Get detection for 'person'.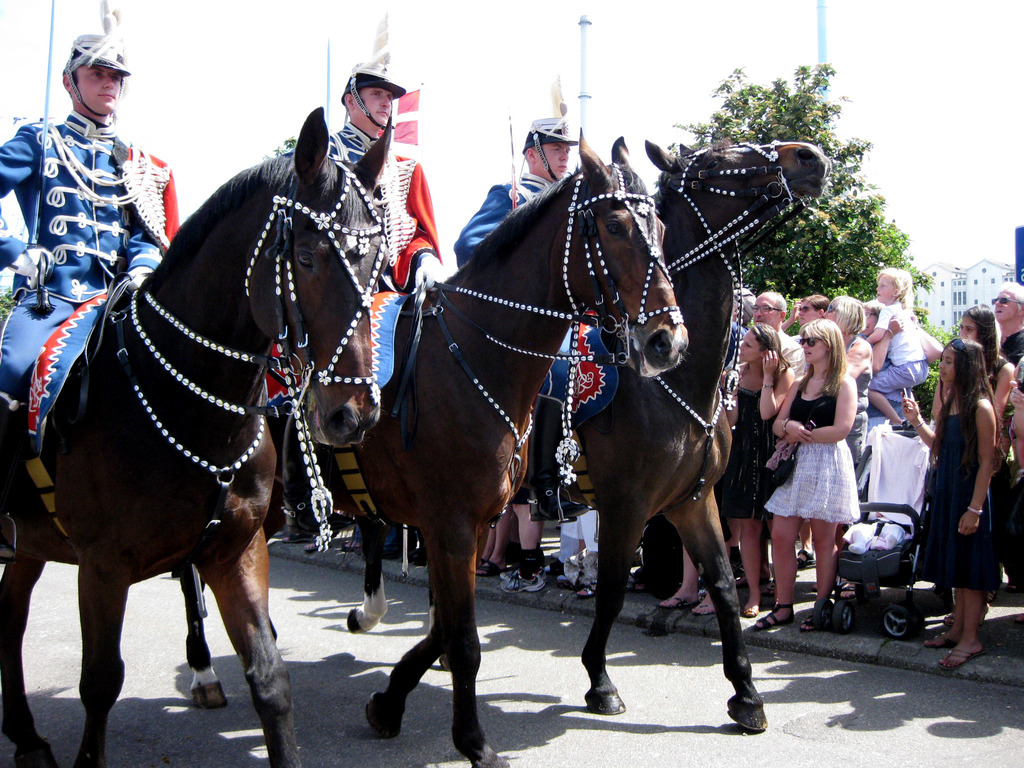
Detection: crop(318, 61, 444, 300).
